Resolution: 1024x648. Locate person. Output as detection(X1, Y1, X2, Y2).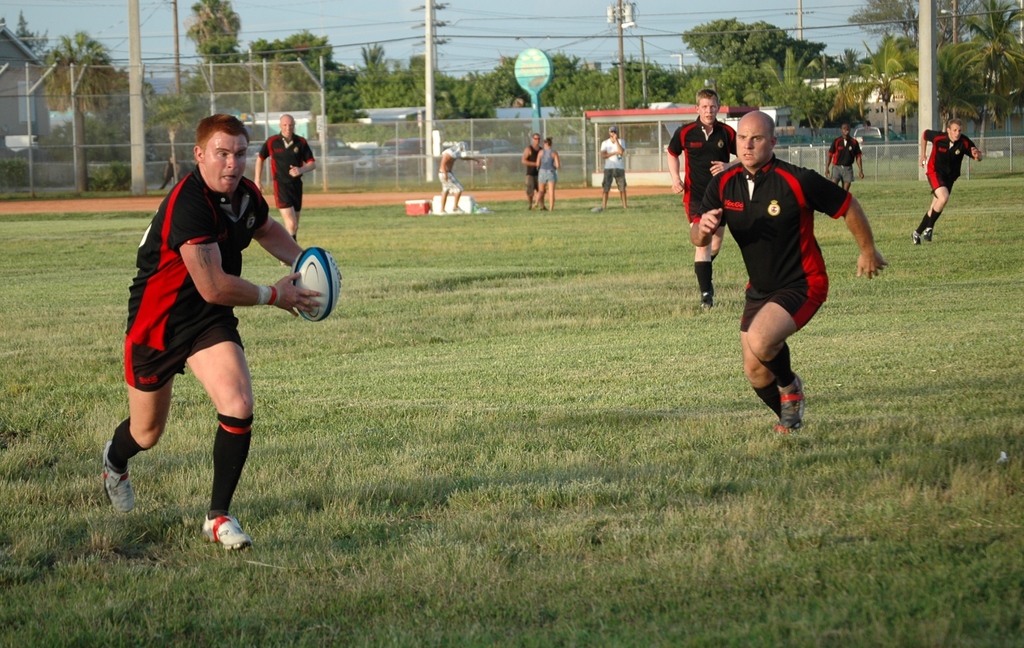
detection(685, 113, 897, 437).
